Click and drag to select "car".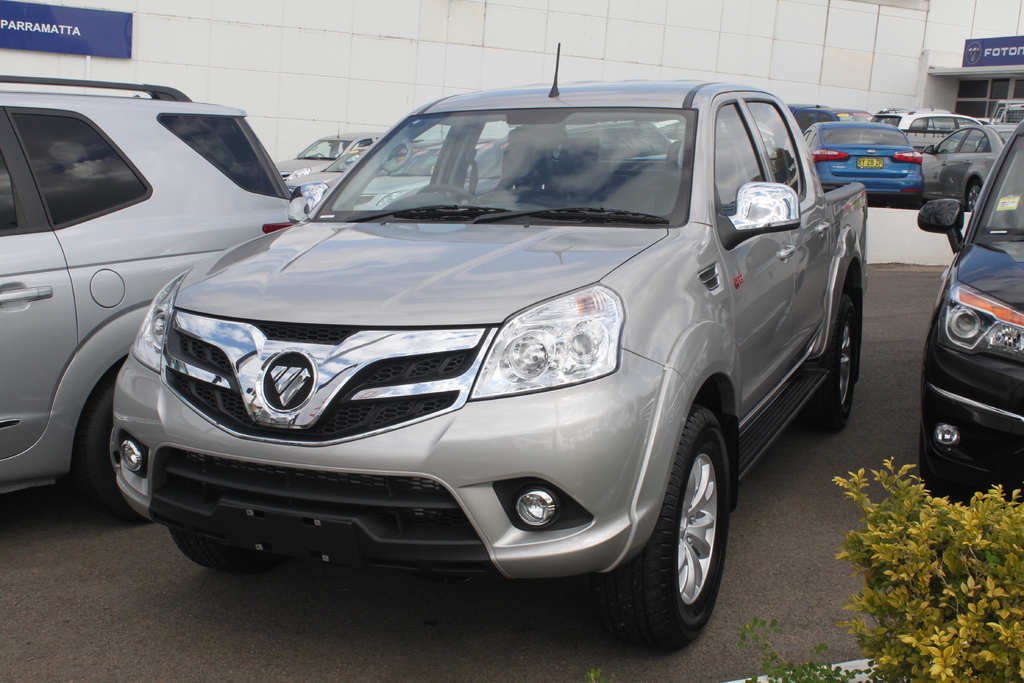
Selection: Rect(803, 121, 932, 213).
